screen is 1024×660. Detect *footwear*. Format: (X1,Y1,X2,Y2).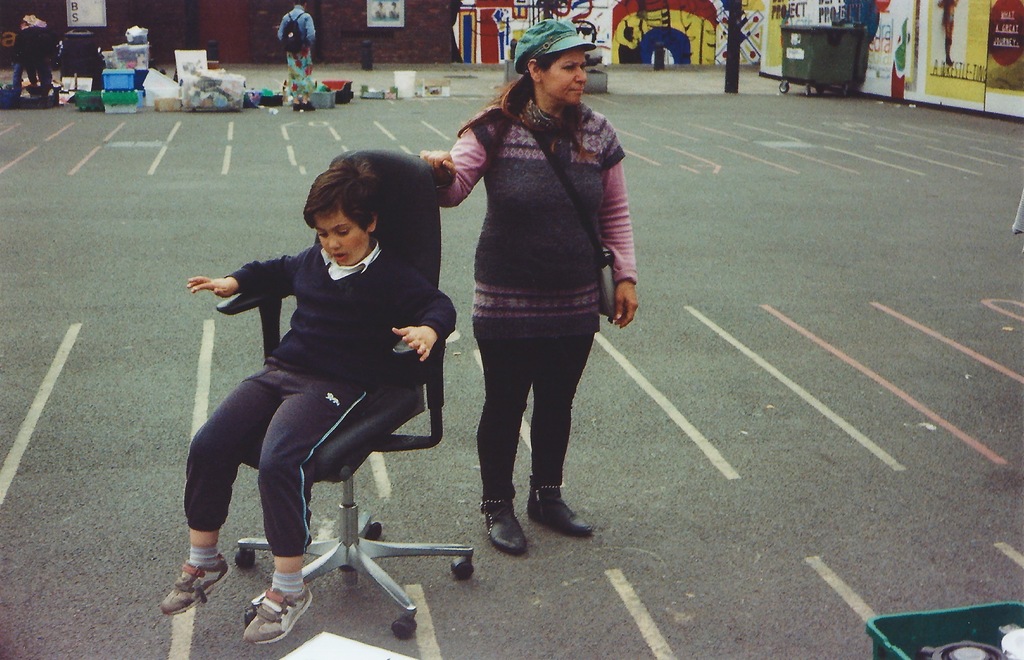
(531,475,593,534).
